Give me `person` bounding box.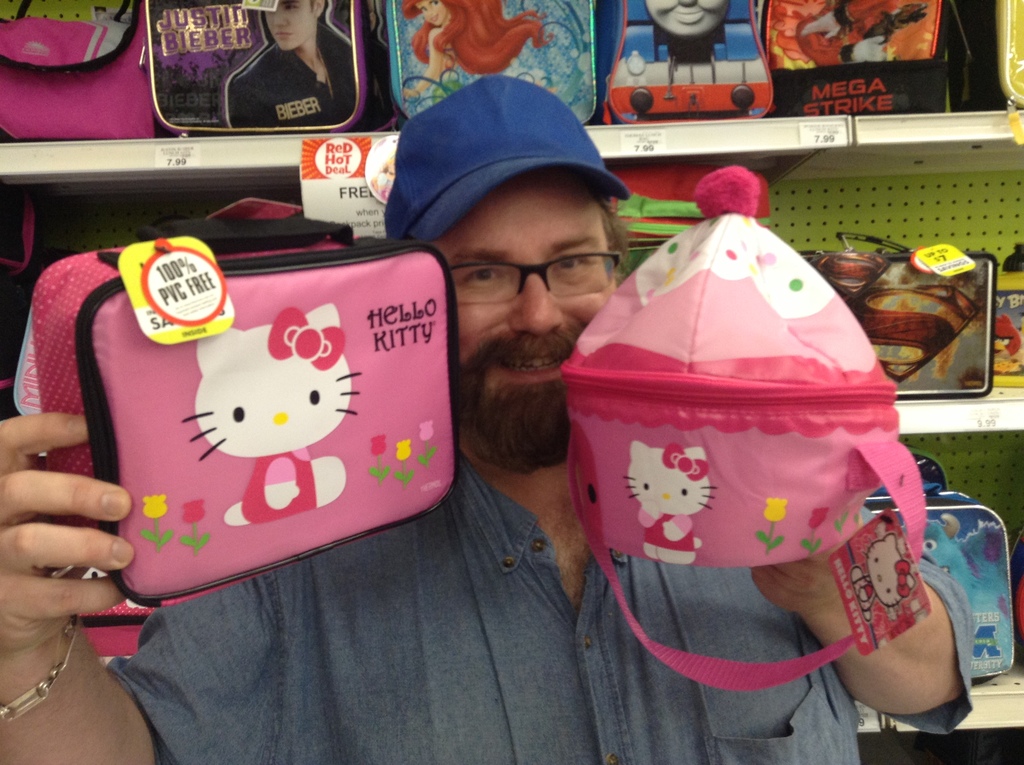
x1=397, y1=0, x2=545, y2=106.
